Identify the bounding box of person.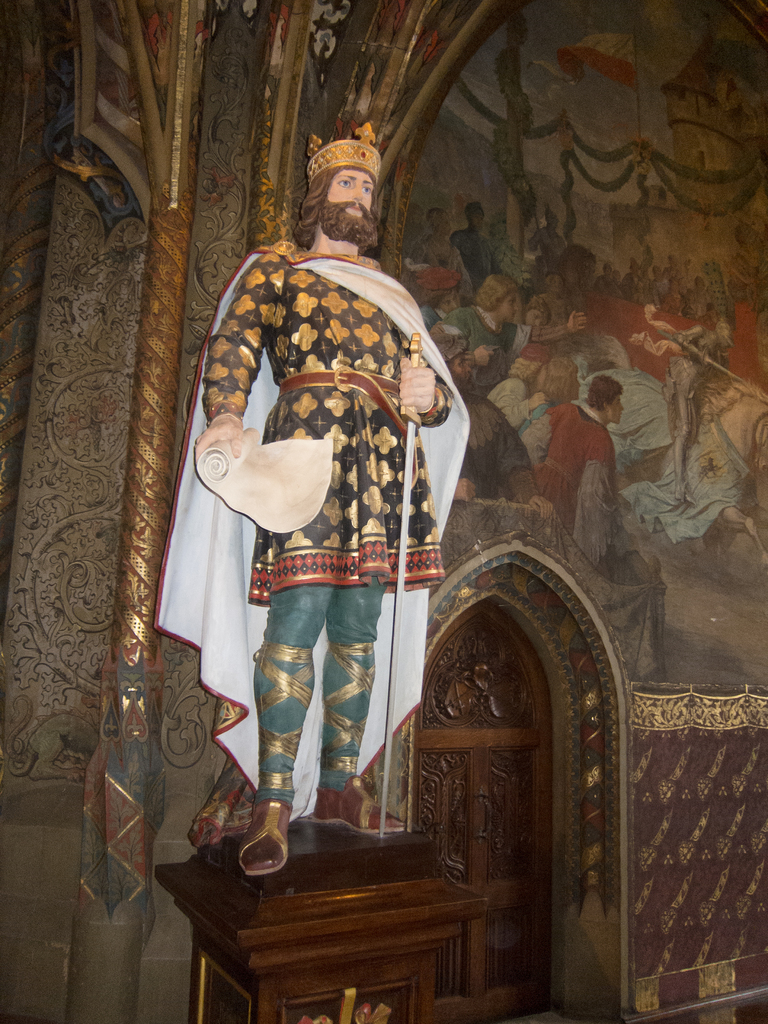
<bbox>202, 134, 456, 930</bbox>.
